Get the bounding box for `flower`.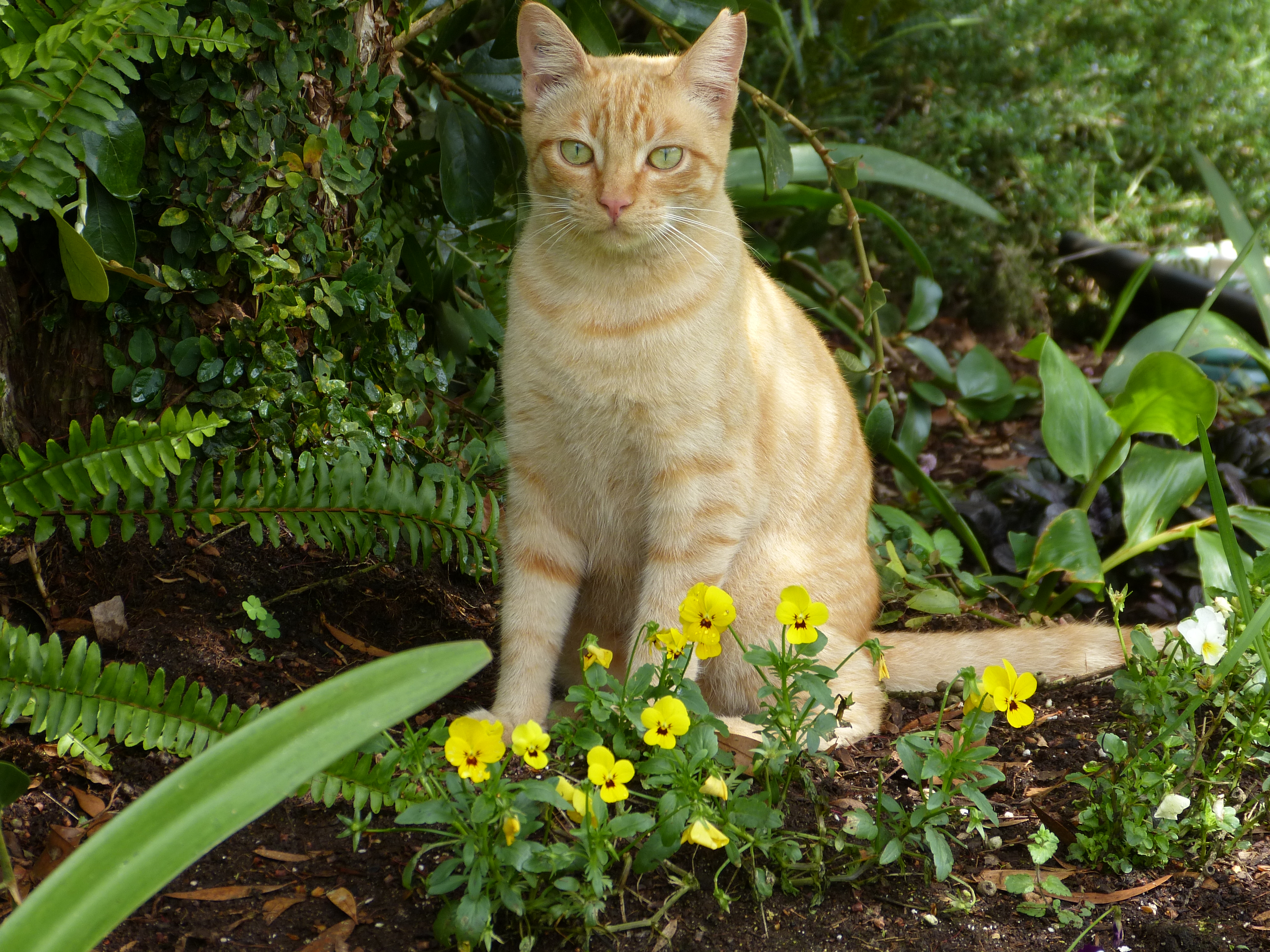
BBox(216, 195, 230, 209).
